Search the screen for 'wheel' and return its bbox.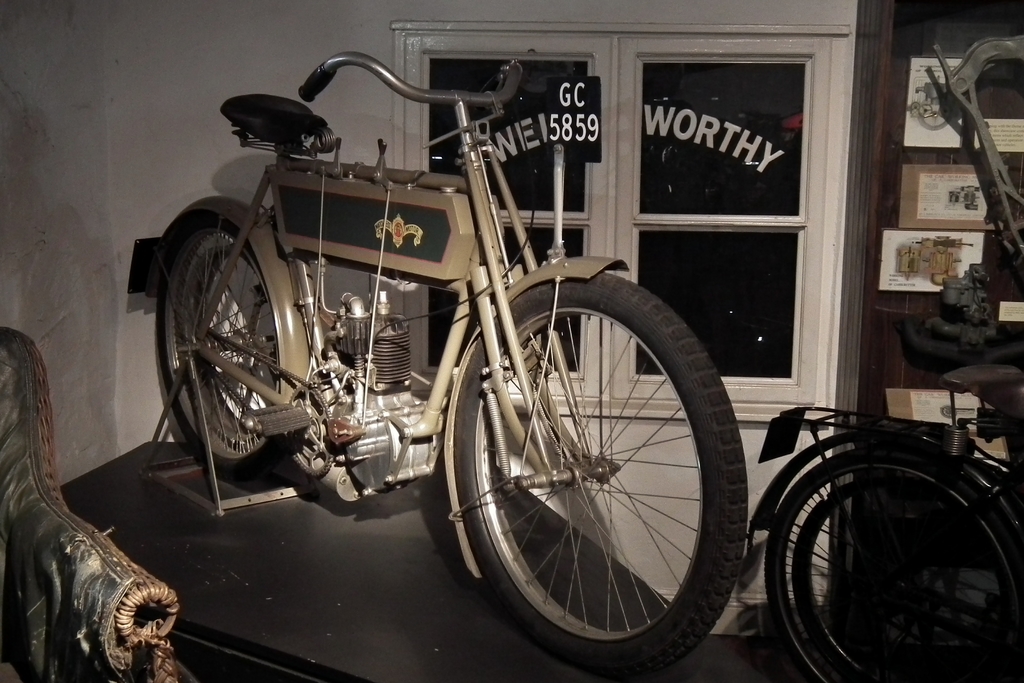
Found: [766,446,1023,682].
